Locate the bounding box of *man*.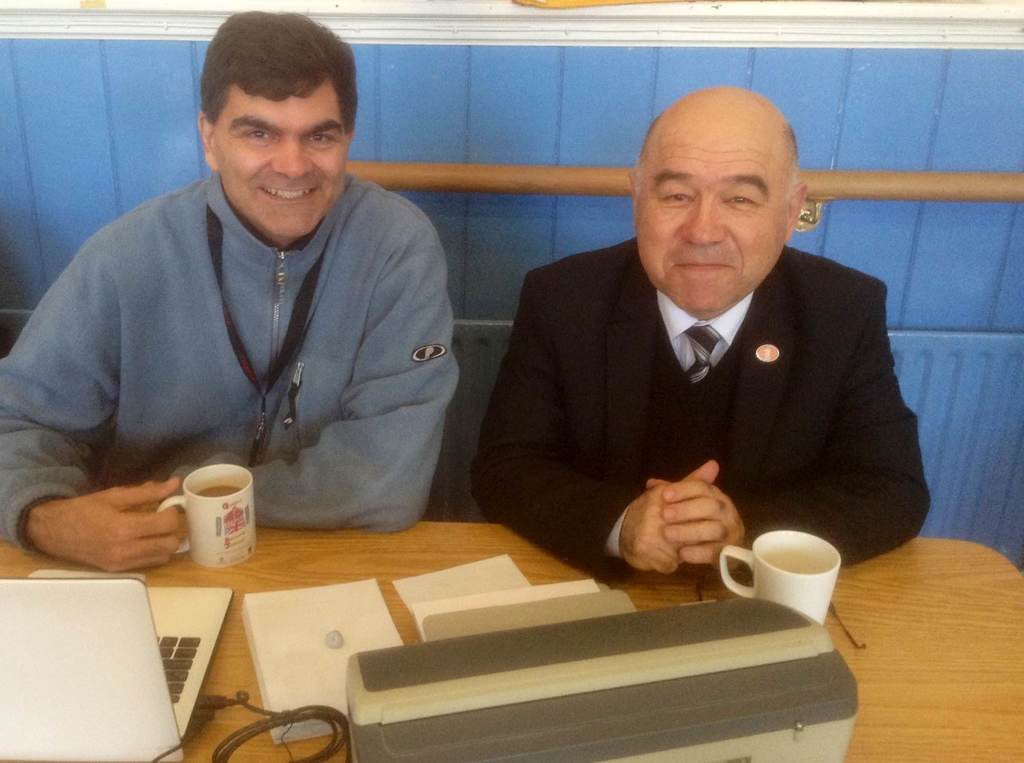
Bounding box: 468,104,942,604.
